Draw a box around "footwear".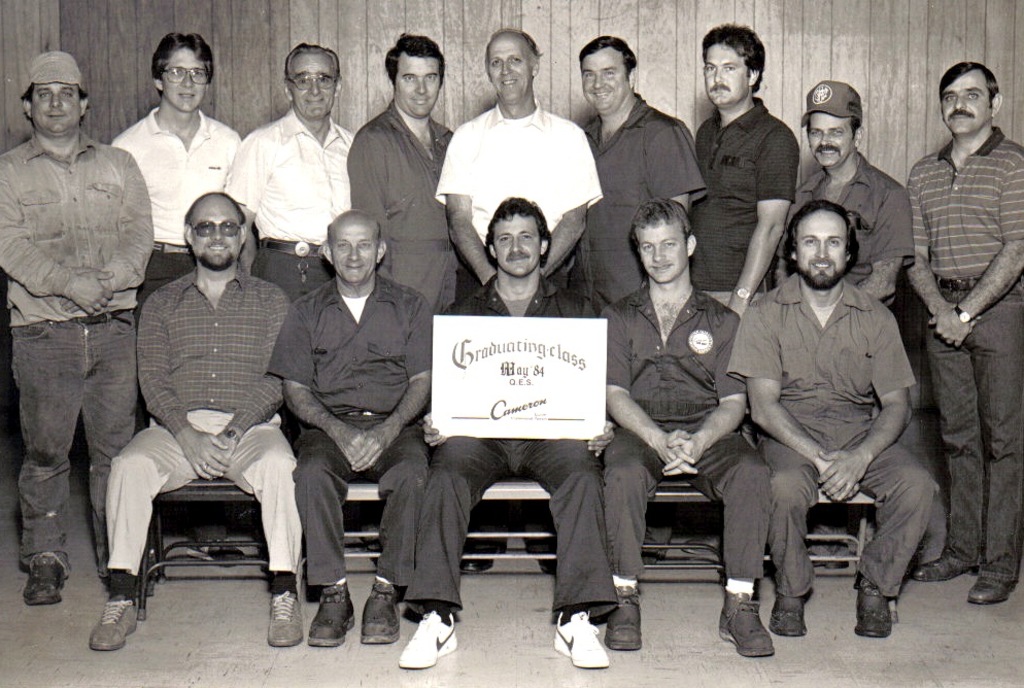
(left=24, top=553, right=68, bottom=609).
